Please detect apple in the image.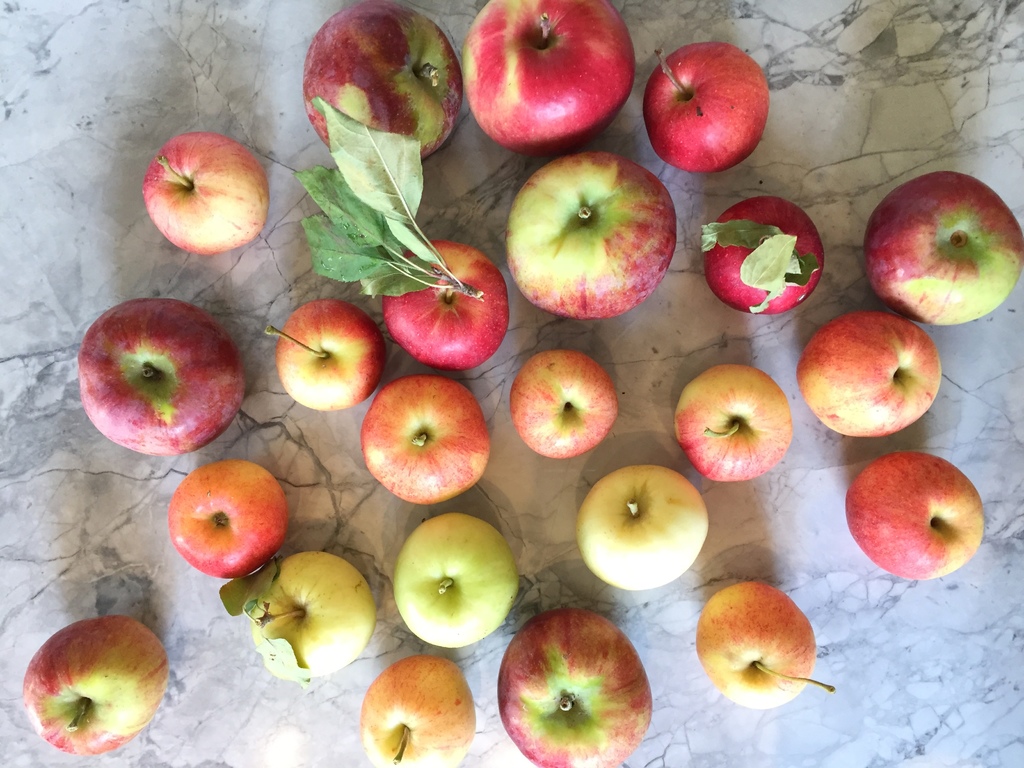
496, 608, 653, 767.
